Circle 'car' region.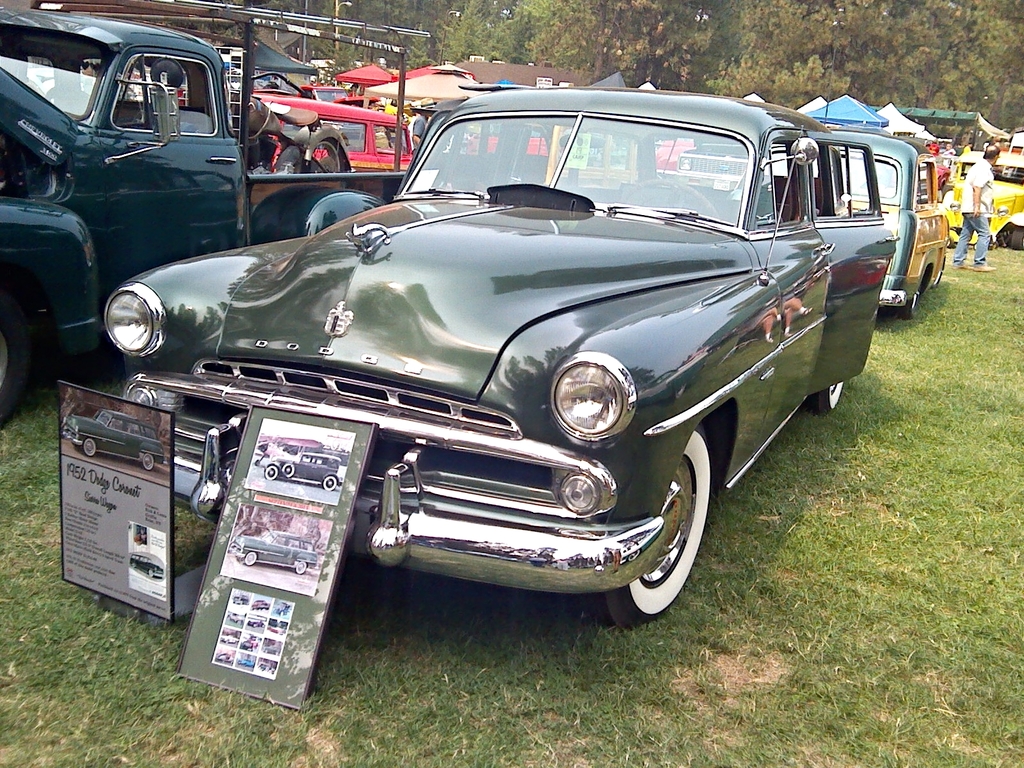
Region: bbox(229, 528, 318, 578).
